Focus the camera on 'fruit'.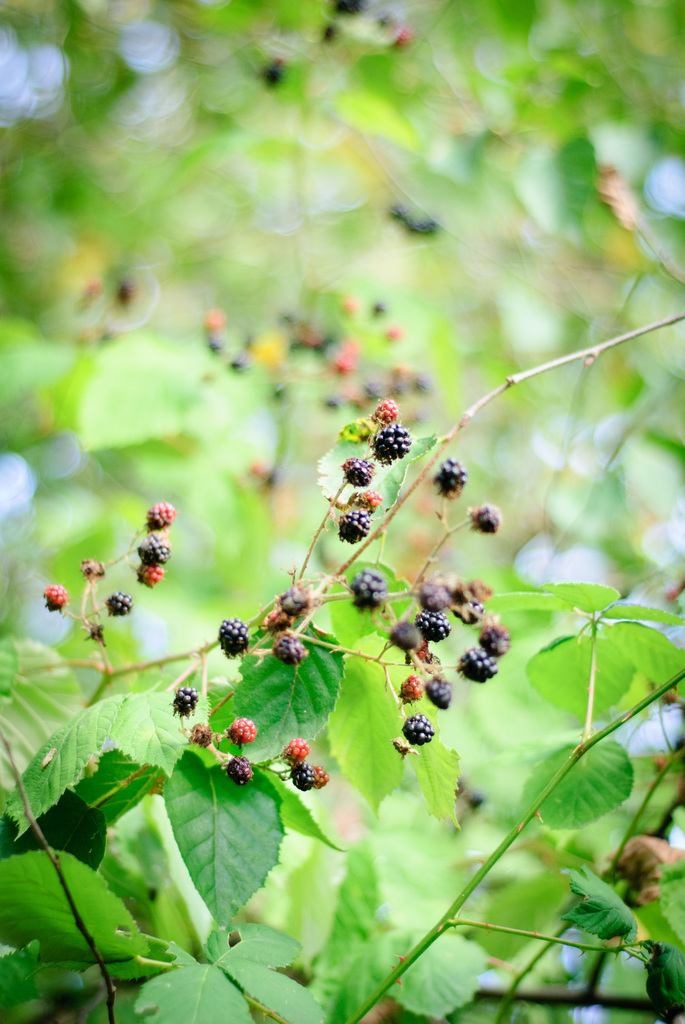
Focus region: [left=139, top=500, right=175, bottom=531].
